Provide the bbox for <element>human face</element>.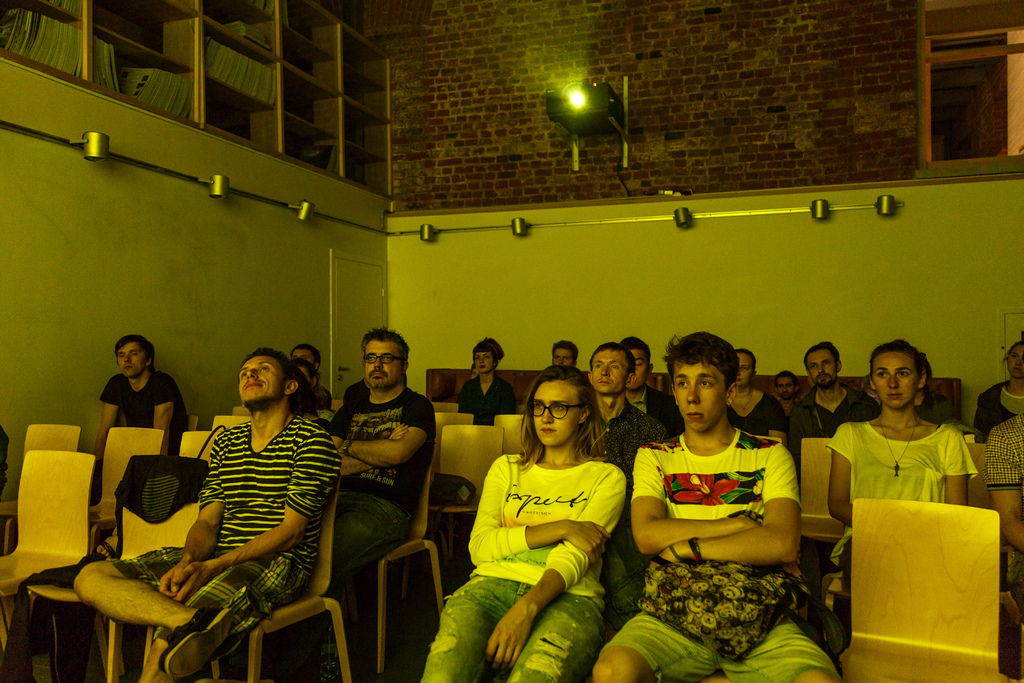
Rect(771, 374, 794, 398).
